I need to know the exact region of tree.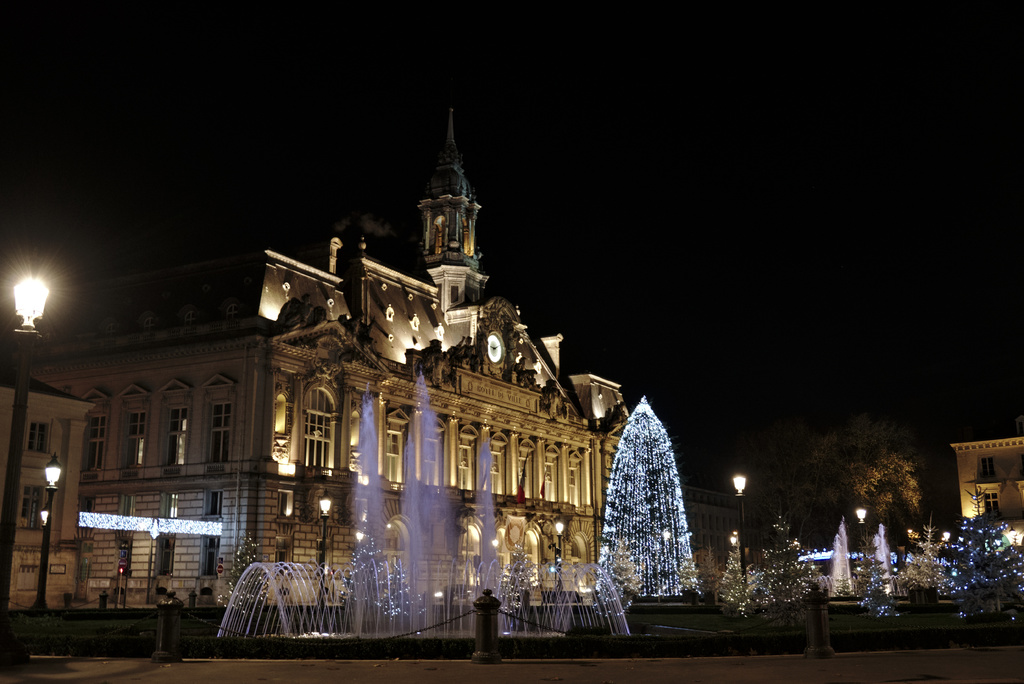
Region: 603, 377, 710, 621.
